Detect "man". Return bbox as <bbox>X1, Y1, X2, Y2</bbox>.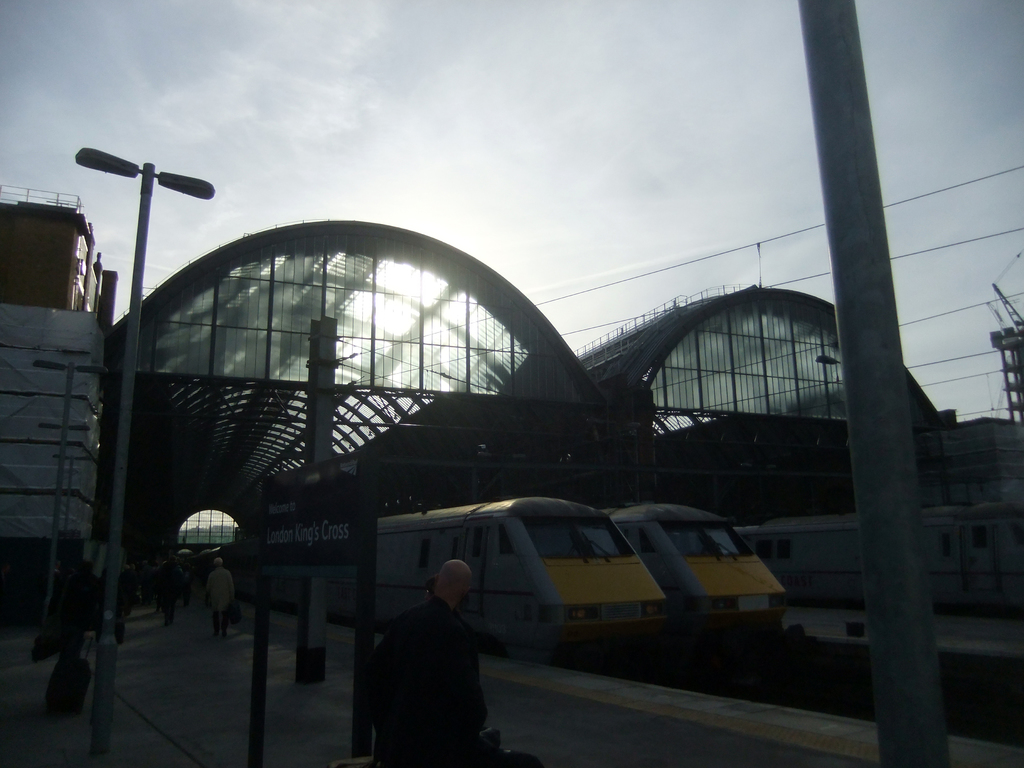
<bbox>152, 555, 179, 628</bbox>.
